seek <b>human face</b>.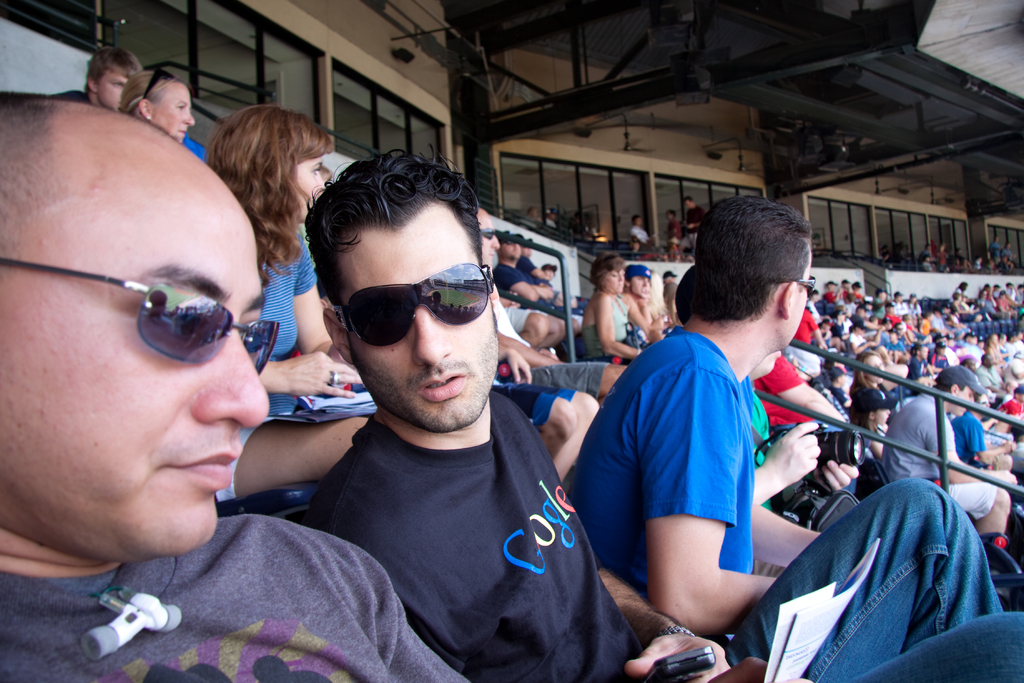
341/201/499/433.
